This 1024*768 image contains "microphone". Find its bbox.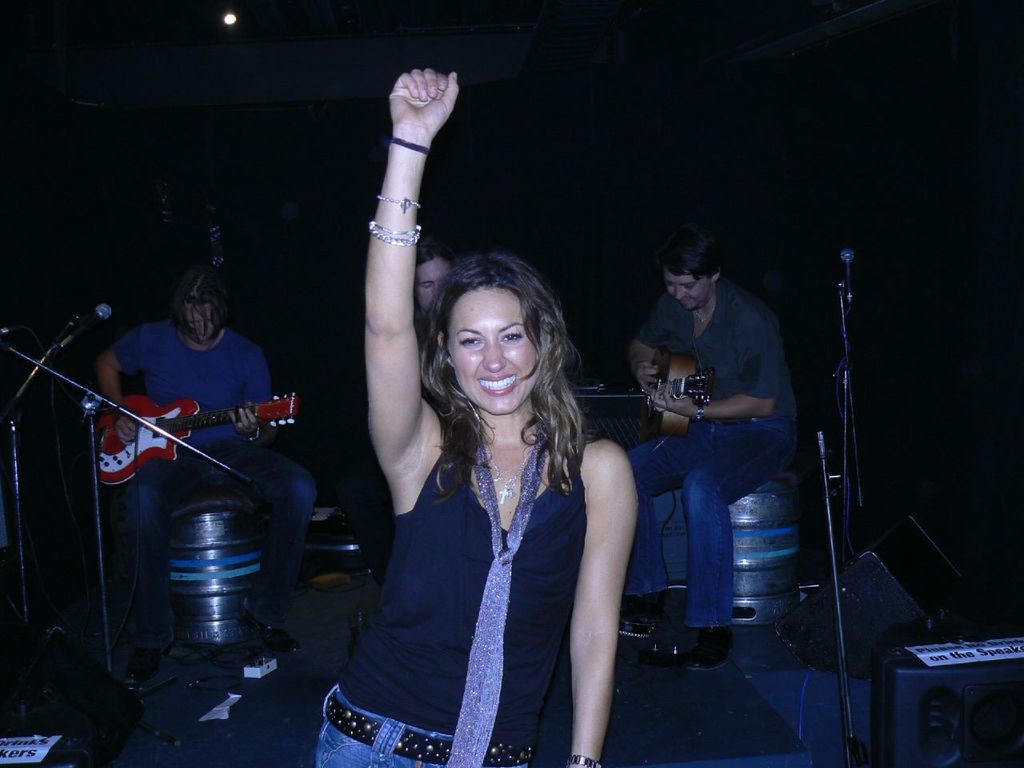
(839,245,853,299).
